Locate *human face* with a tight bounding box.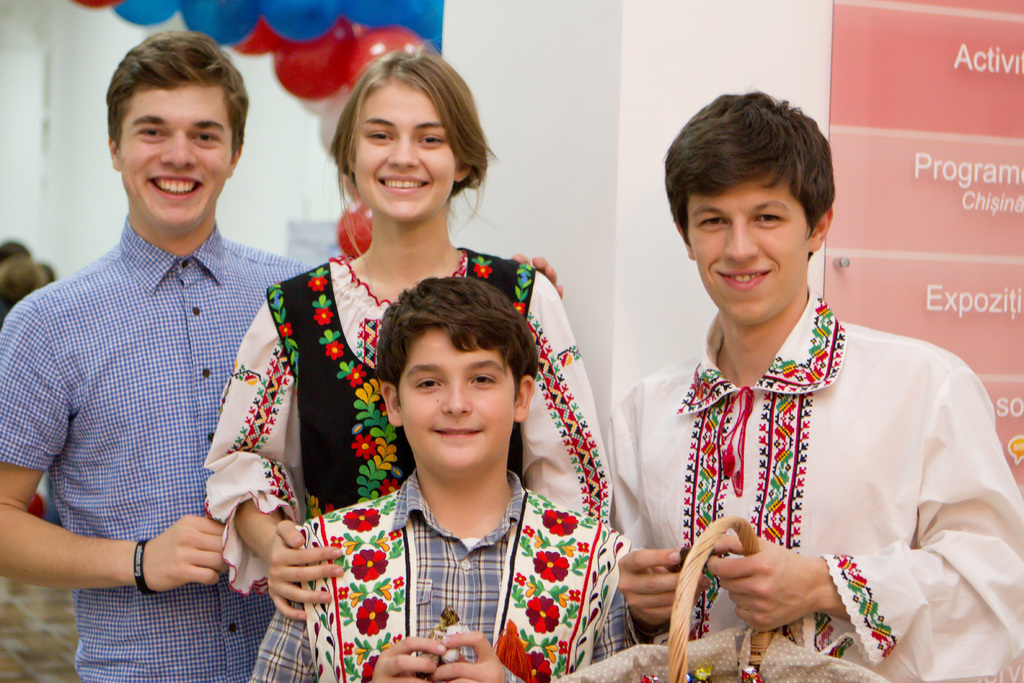
<bbox>689, 167, 808, 320</bbox>.
